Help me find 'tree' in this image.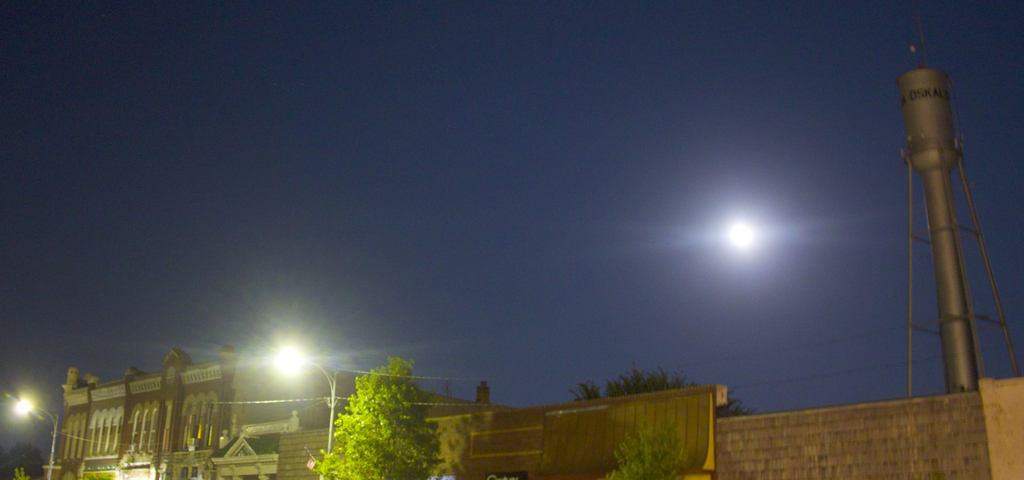
Found it: <region>566, 357, 758, 421</region>.
